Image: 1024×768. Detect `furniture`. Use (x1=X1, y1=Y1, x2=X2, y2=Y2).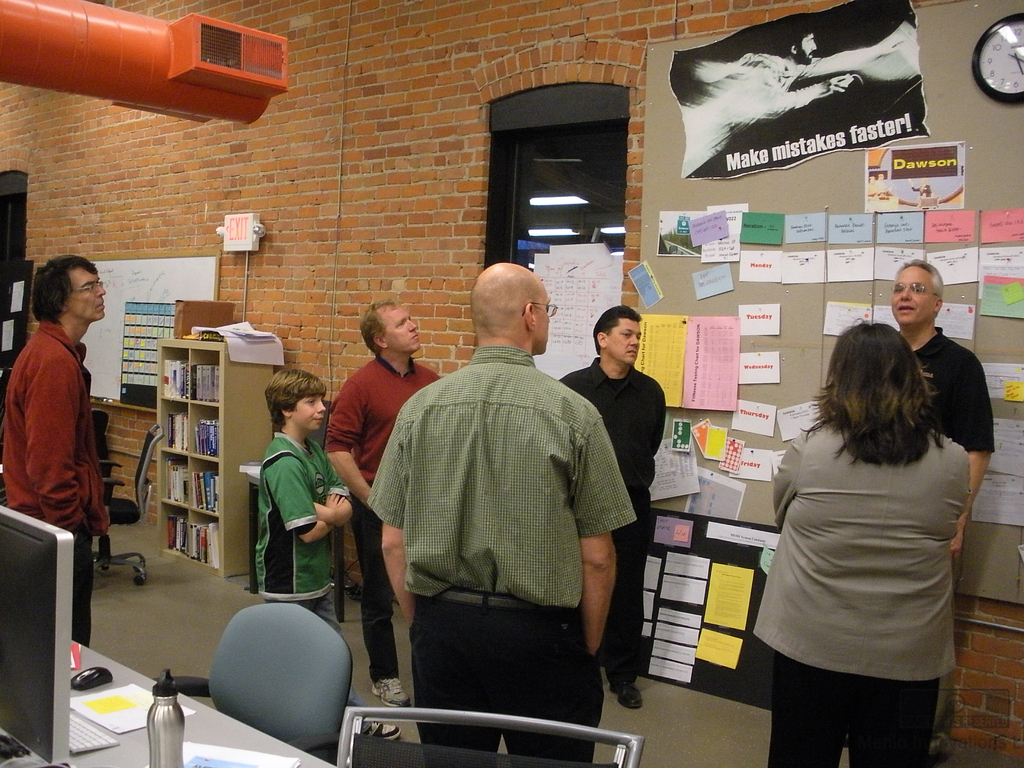
(x1=338, y1=706, x2=646, y2=767).
